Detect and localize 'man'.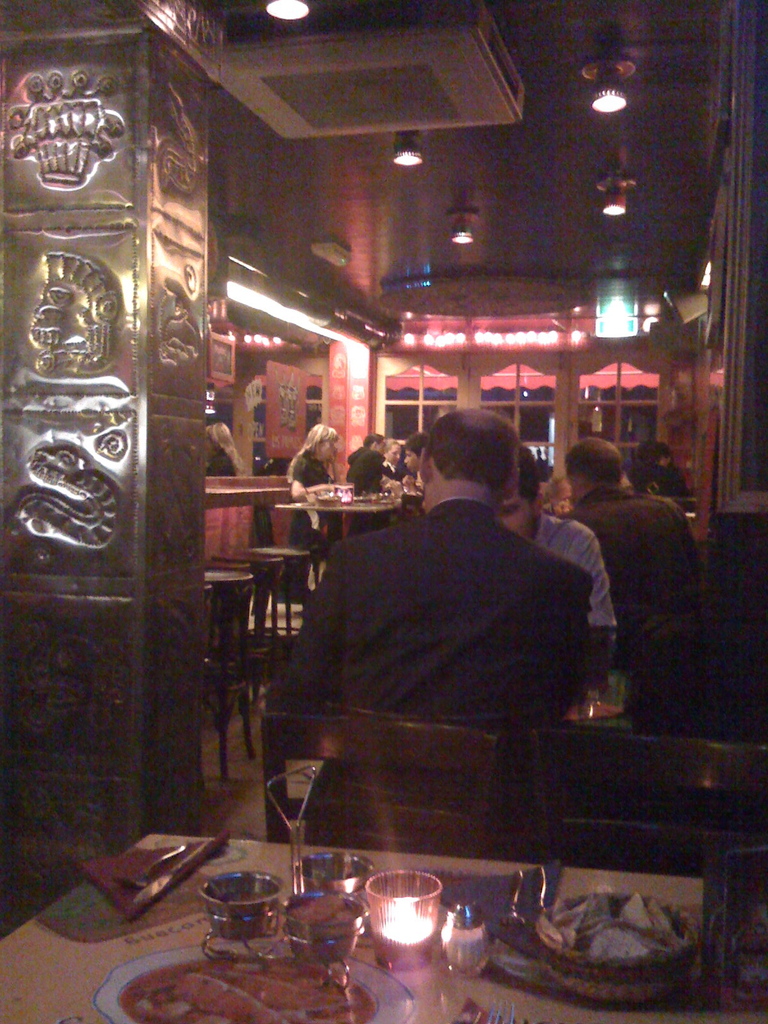
Localized at box=[350, 433, 388, 490].
